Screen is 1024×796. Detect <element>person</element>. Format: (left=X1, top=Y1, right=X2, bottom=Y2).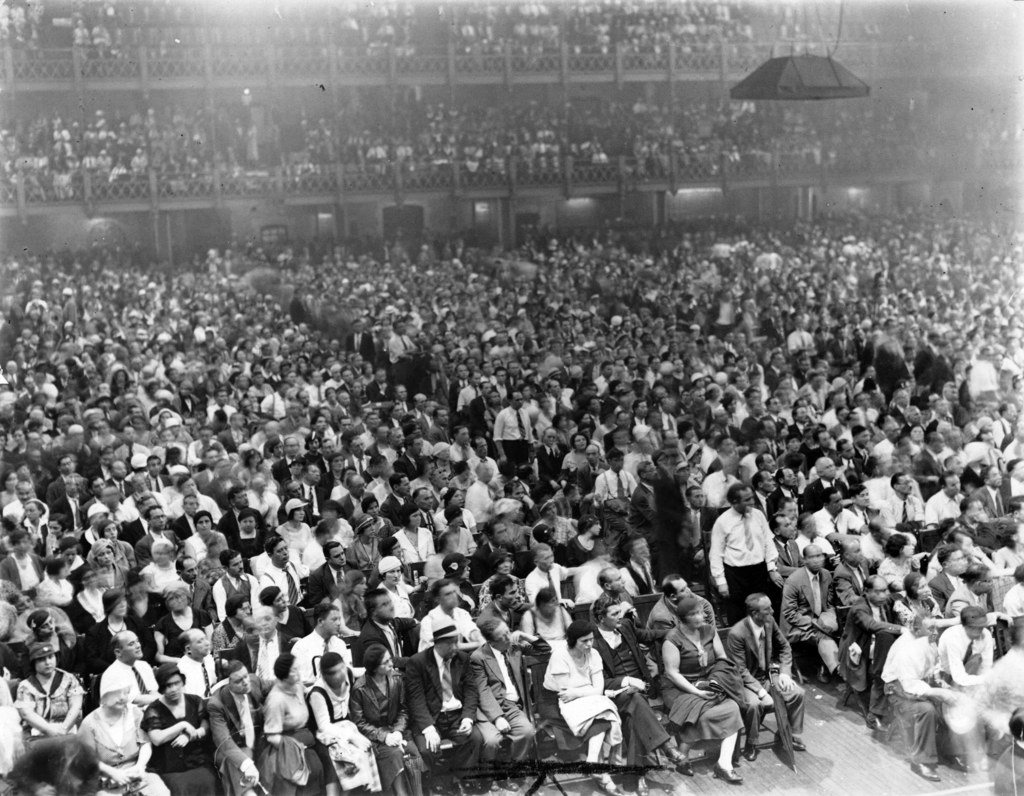
(left=719, top=590, right=804, bottom=767).
